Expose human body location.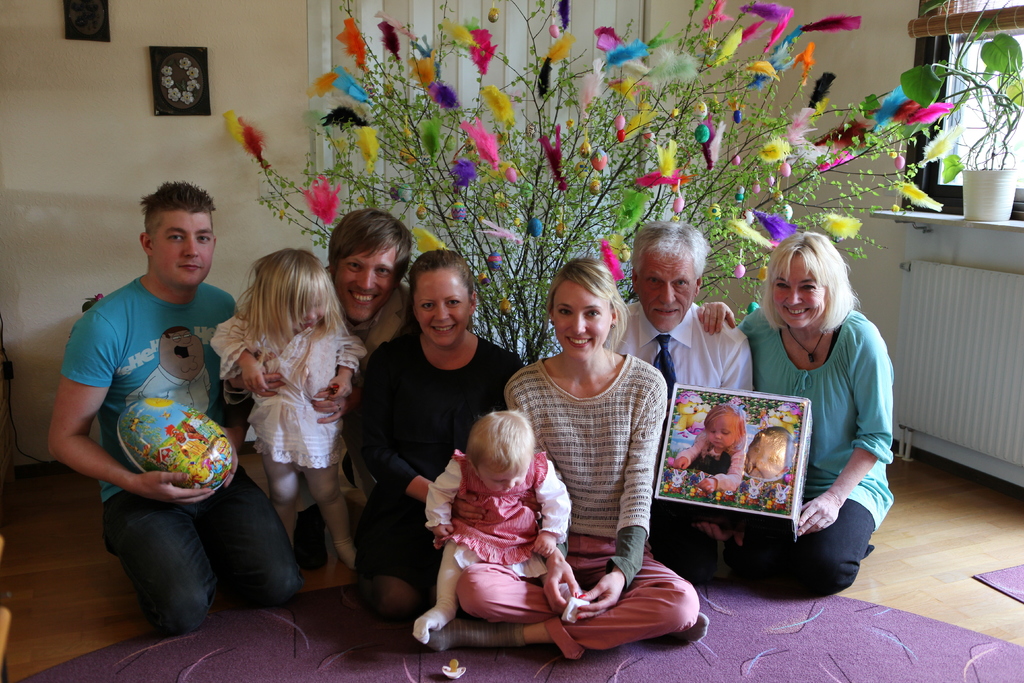
Exposed at {"x1": 673, "y1": 403, "x2": 757, "y2": 474}.
